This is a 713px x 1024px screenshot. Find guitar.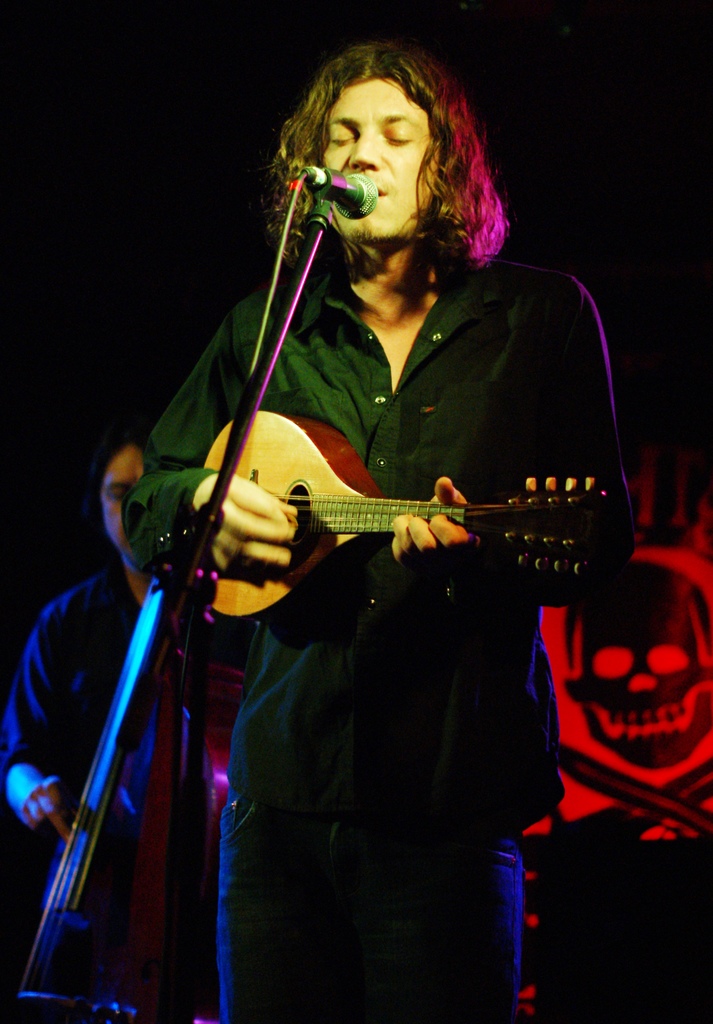
Bounding box: (left=151, top=401, right=627, bottom=623).
